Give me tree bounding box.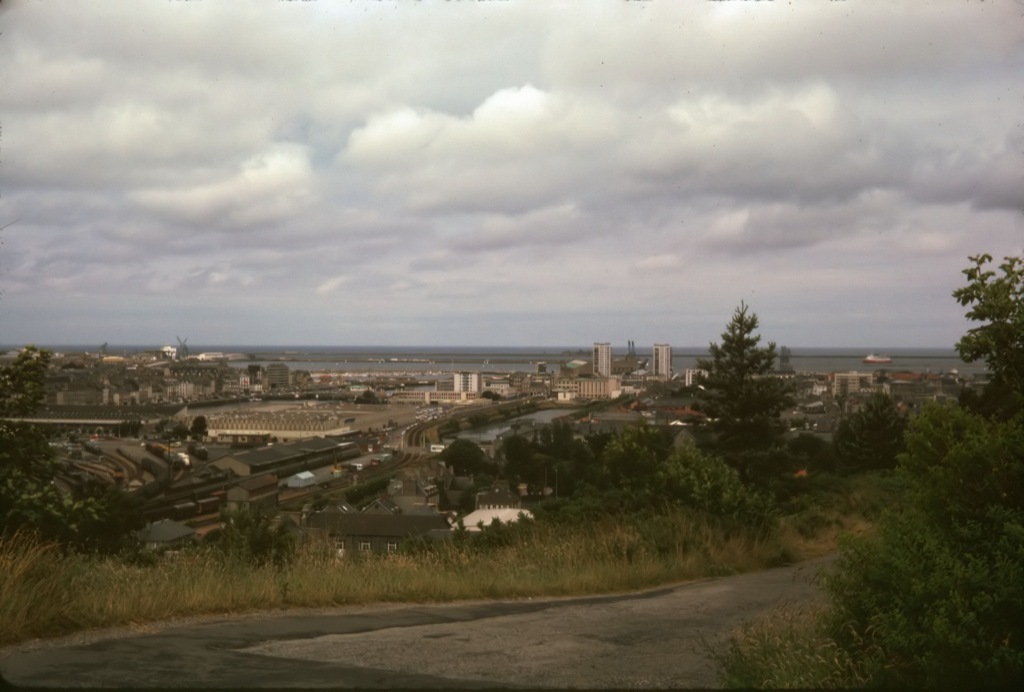
(214, 506, 302, 569).
